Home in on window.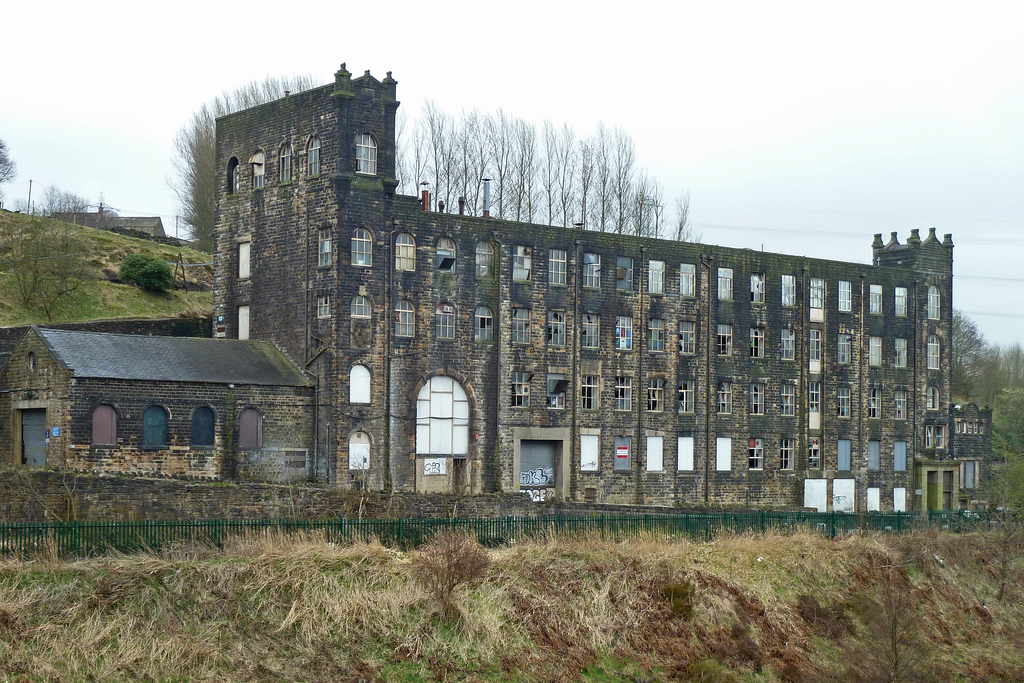
Homed in at l=348, t=428, r=368, b=466.
